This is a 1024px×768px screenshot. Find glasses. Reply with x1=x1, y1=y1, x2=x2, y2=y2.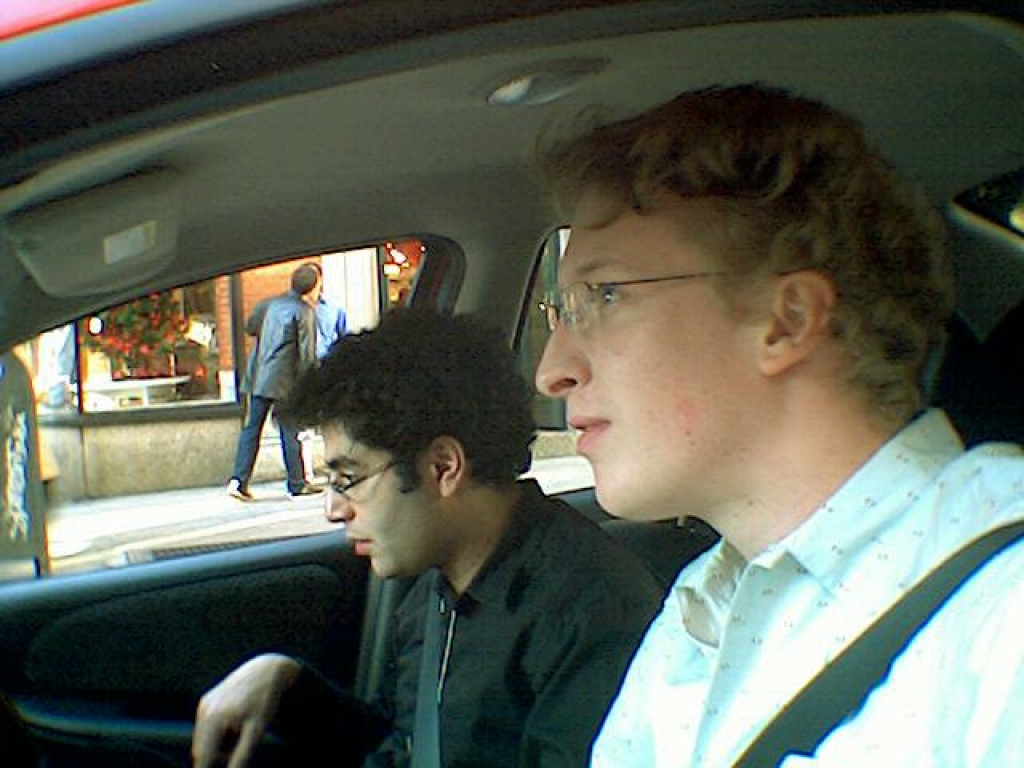
x1=317, y1=451, x2=427, y2=503.
